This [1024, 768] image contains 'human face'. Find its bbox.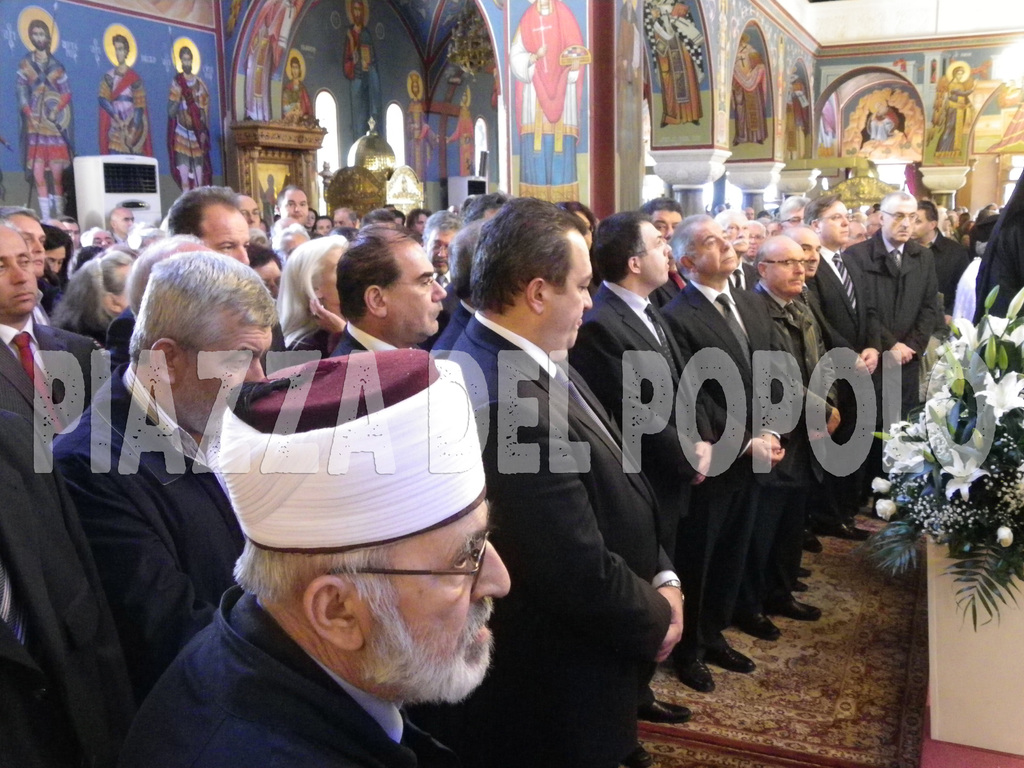
<bbox>728, 214, 752, 254</bbox>.
